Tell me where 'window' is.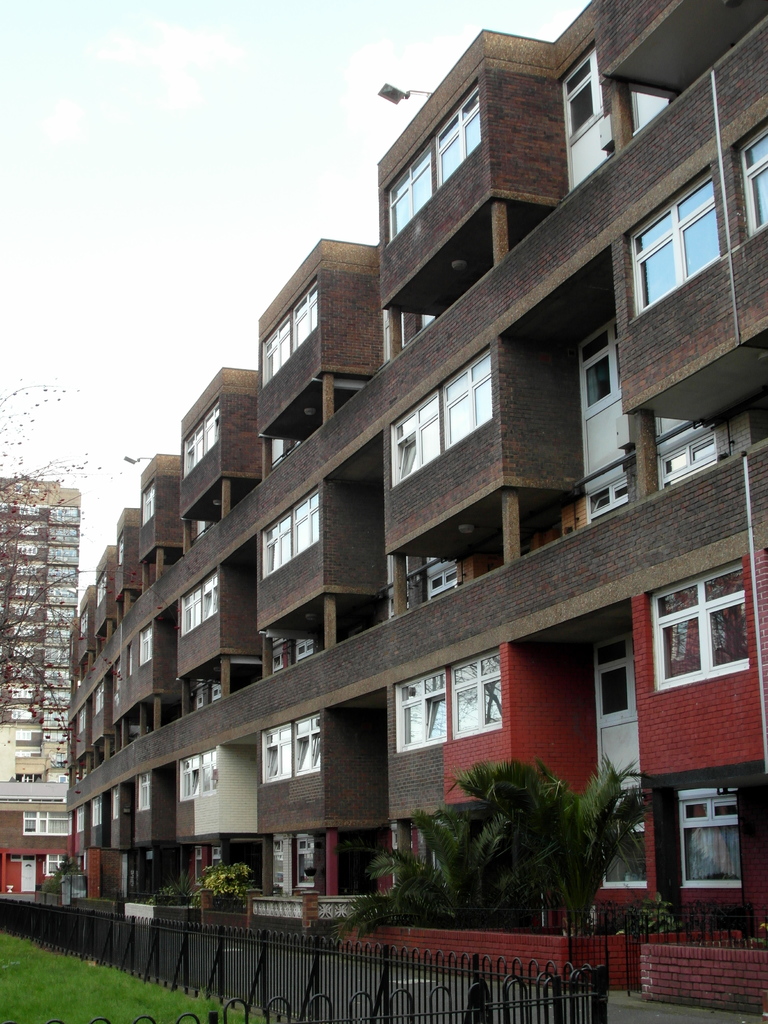
'window' is at x1=377, y1=351, x2=498, y2=484.
